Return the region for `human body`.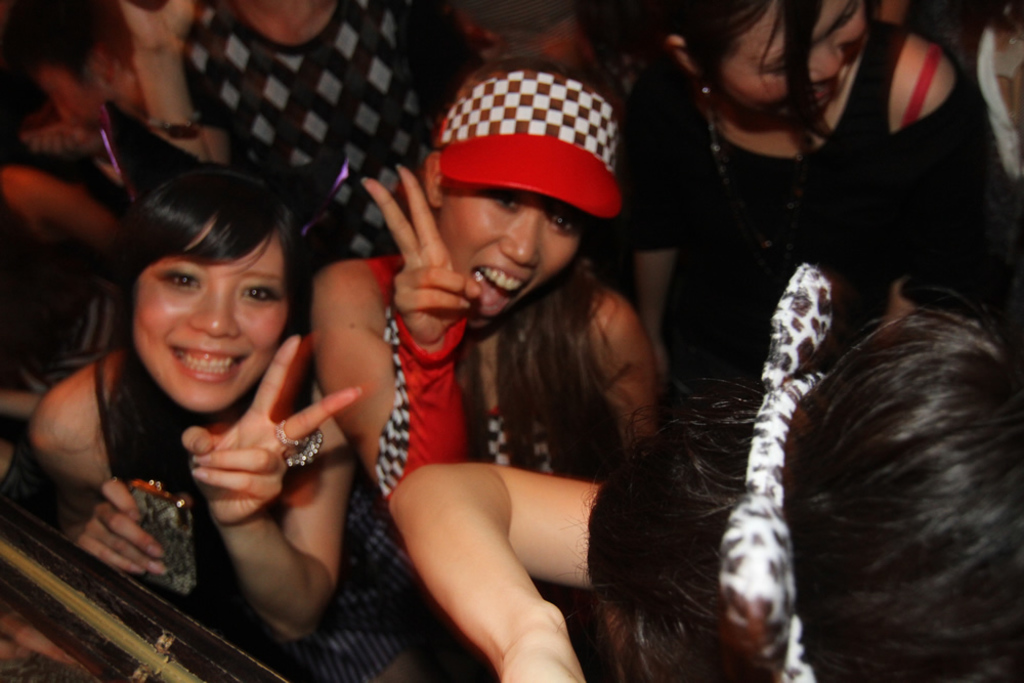
detection(142, 0, 415, 256).
